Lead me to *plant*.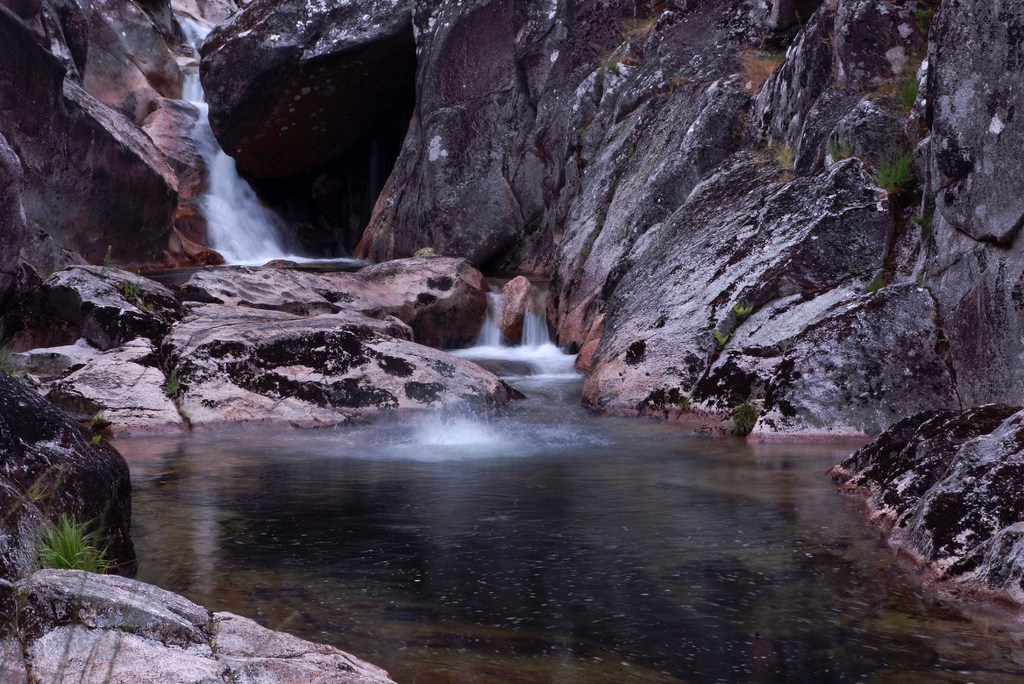
Lead to 6/475/56/499.
